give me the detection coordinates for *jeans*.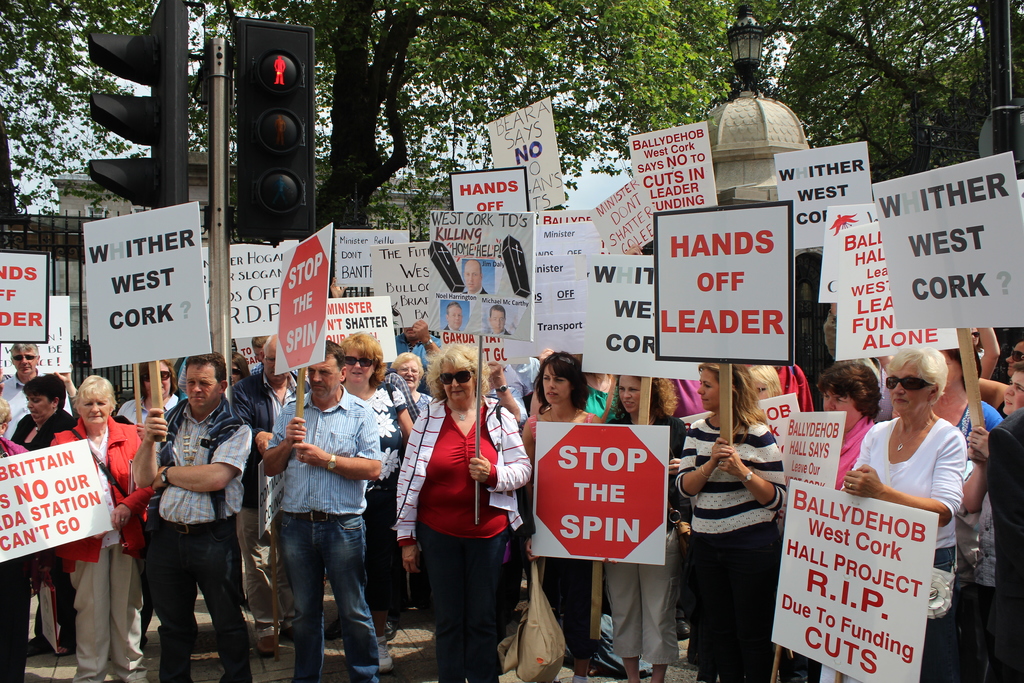
Rect(417, 532, 518, 682).
